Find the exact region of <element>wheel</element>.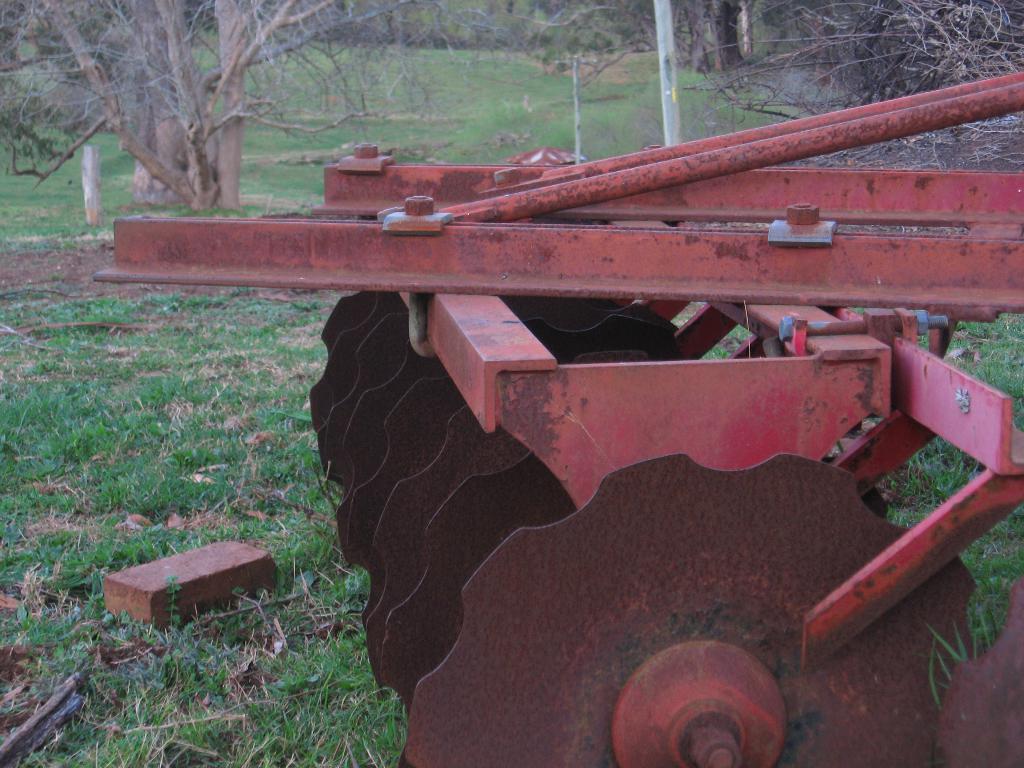
Exact region: 936, 579, 1023, 767.
